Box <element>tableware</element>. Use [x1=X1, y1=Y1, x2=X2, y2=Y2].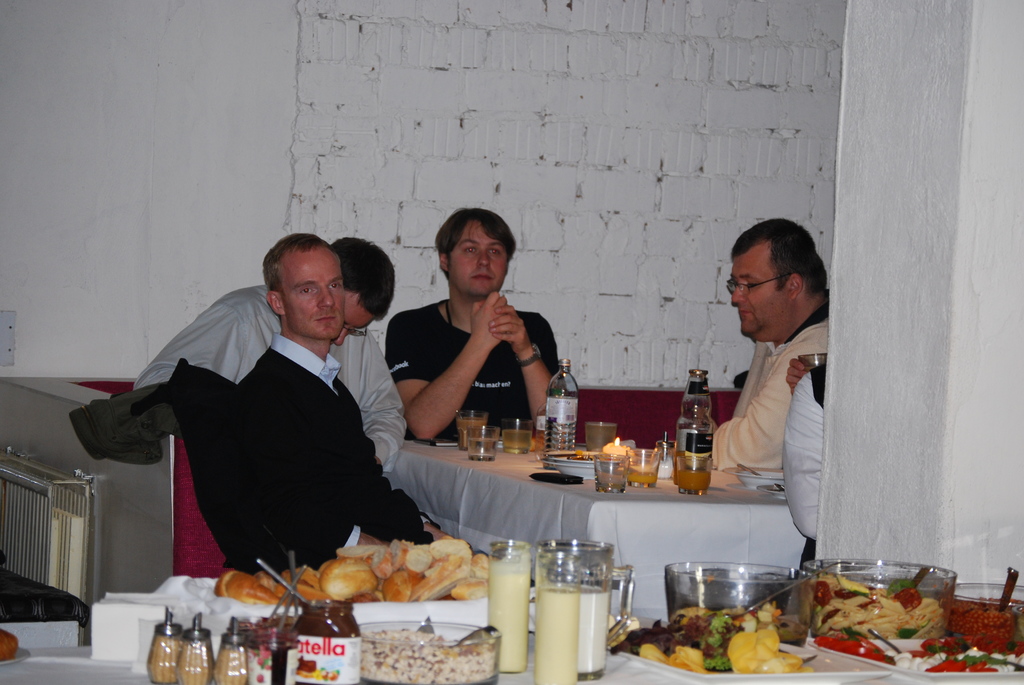
[x1=947, y1=567, x2=1023, y2=665].
